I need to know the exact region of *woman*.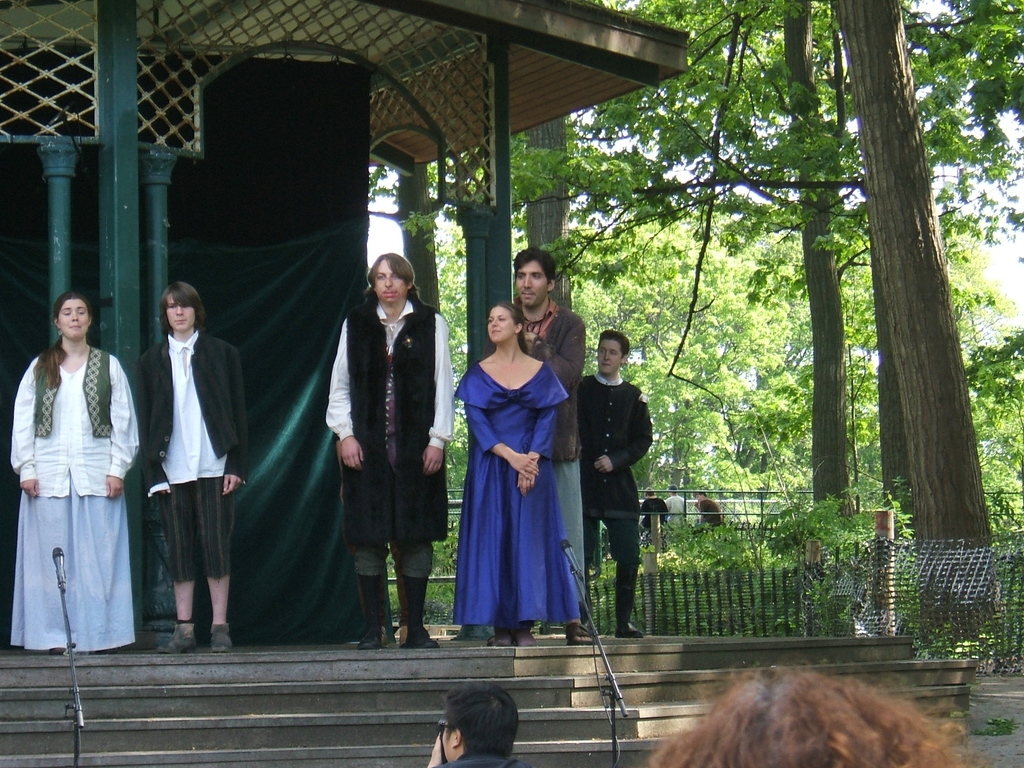
Region: 10:289:143:656.
